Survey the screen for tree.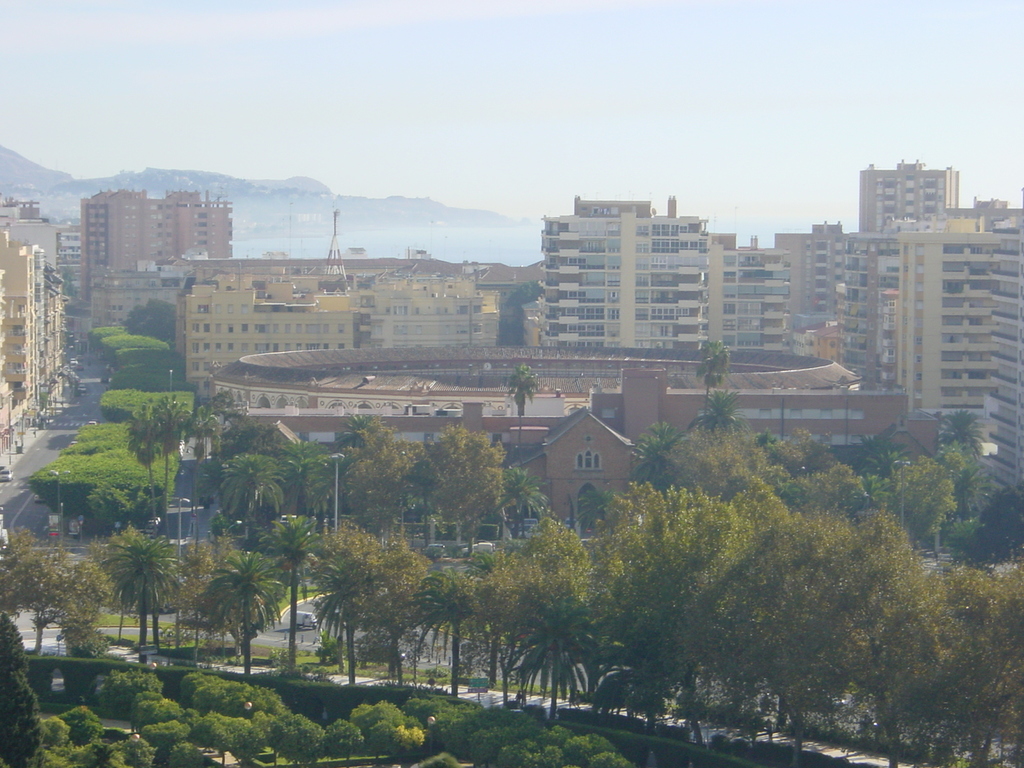
Survey found: region(333, 413, 372, 454).
